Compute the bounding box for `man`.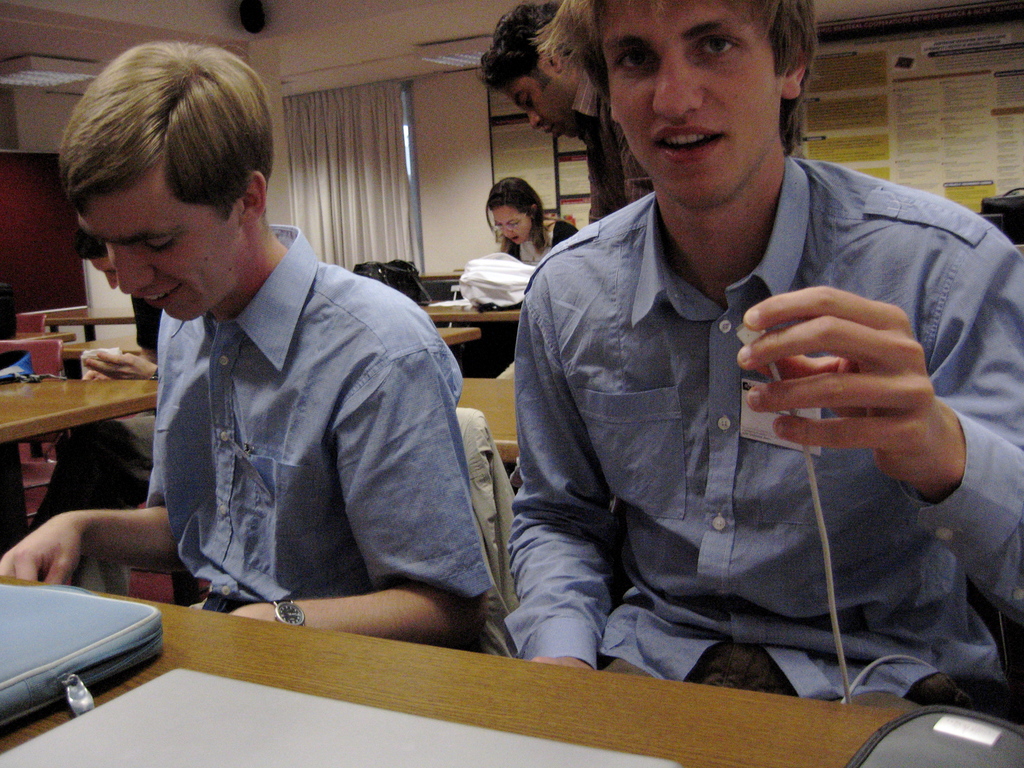
BBox(65, 84, 495, 637).
